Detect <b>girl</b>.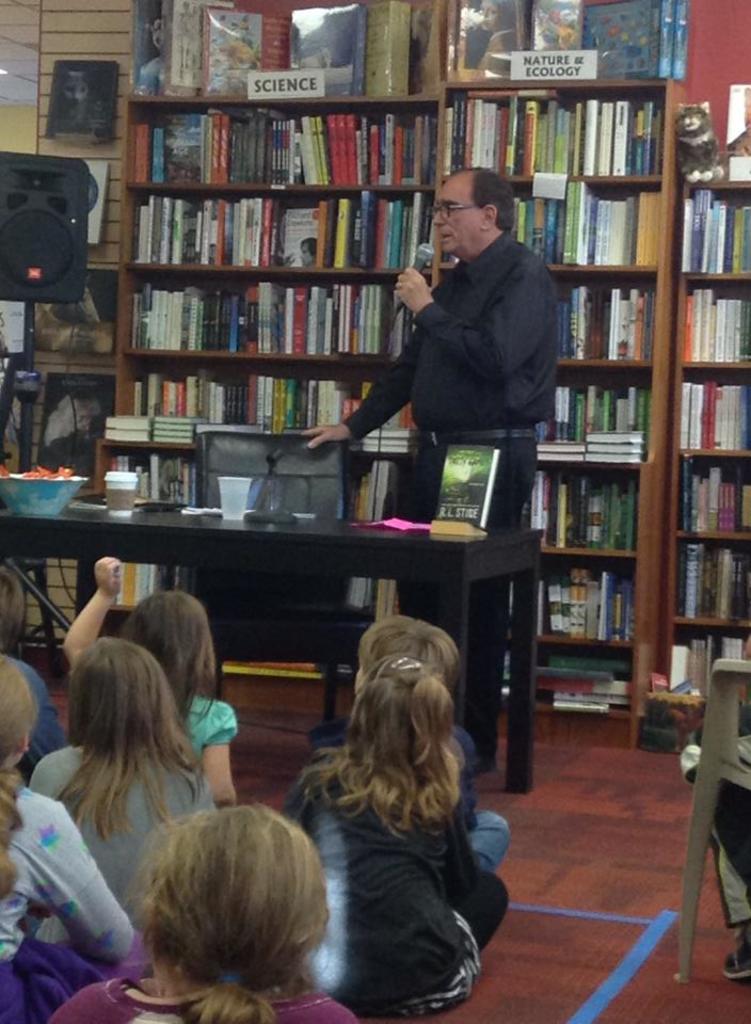
Detected at l=0, t=653, r=150, b=1023.
